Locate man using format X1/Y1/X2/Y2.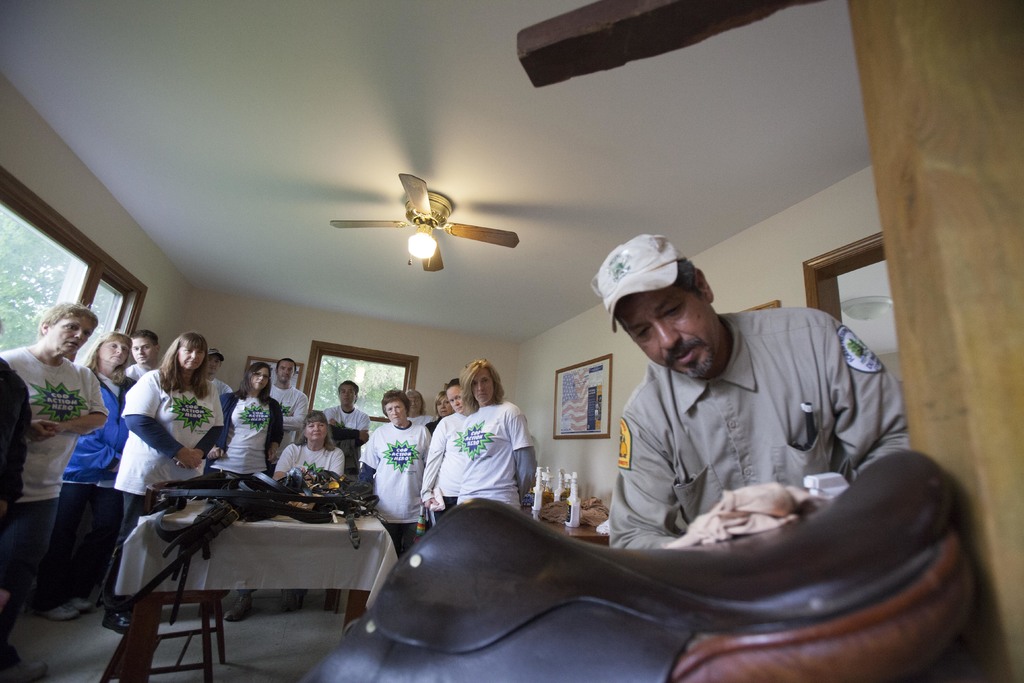
199/348/230/400.
